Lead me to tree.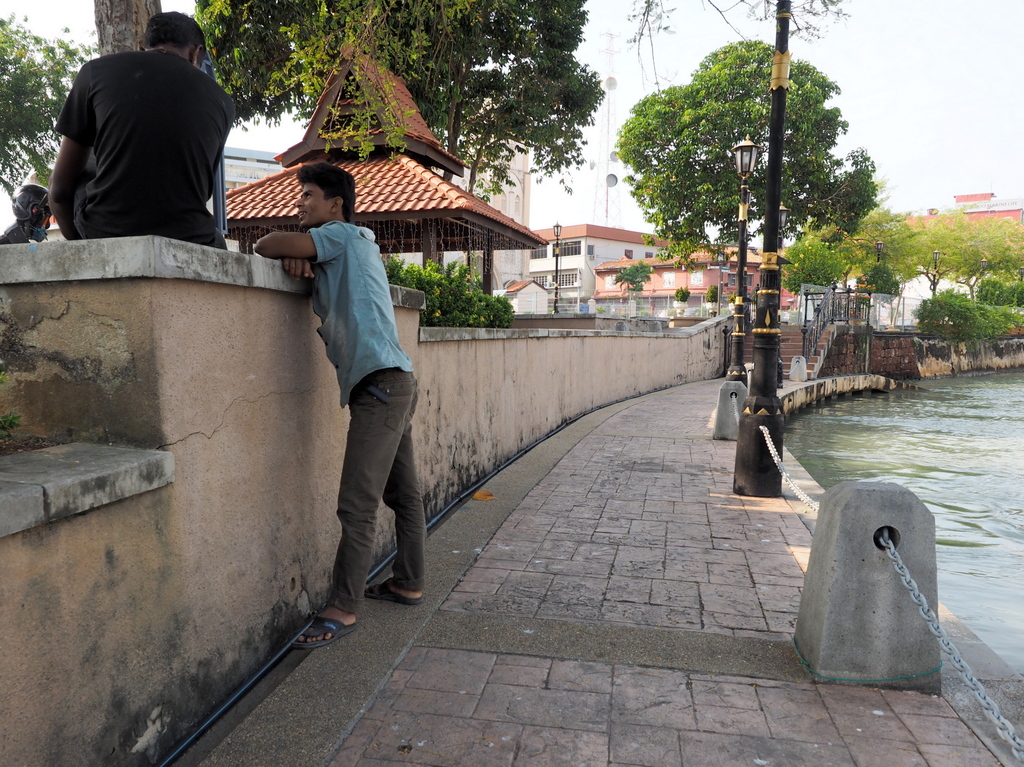
Lead to <box>0,10,113,200</box>.
